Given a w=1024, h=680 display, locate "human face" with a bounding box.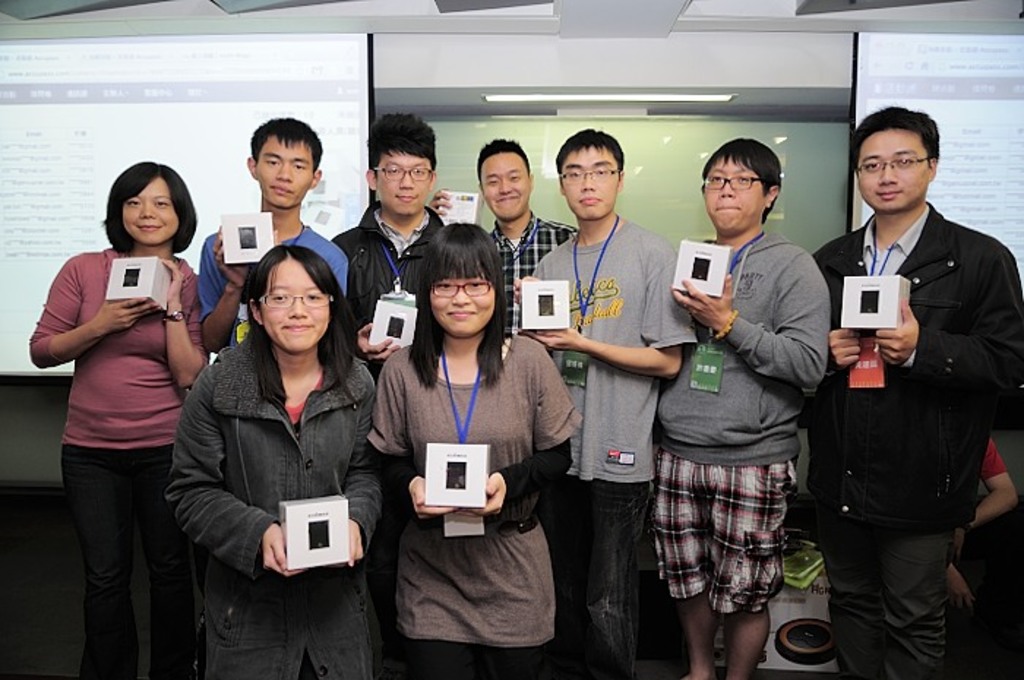
Located: left=420, top=269, right=494, bottom=326.
